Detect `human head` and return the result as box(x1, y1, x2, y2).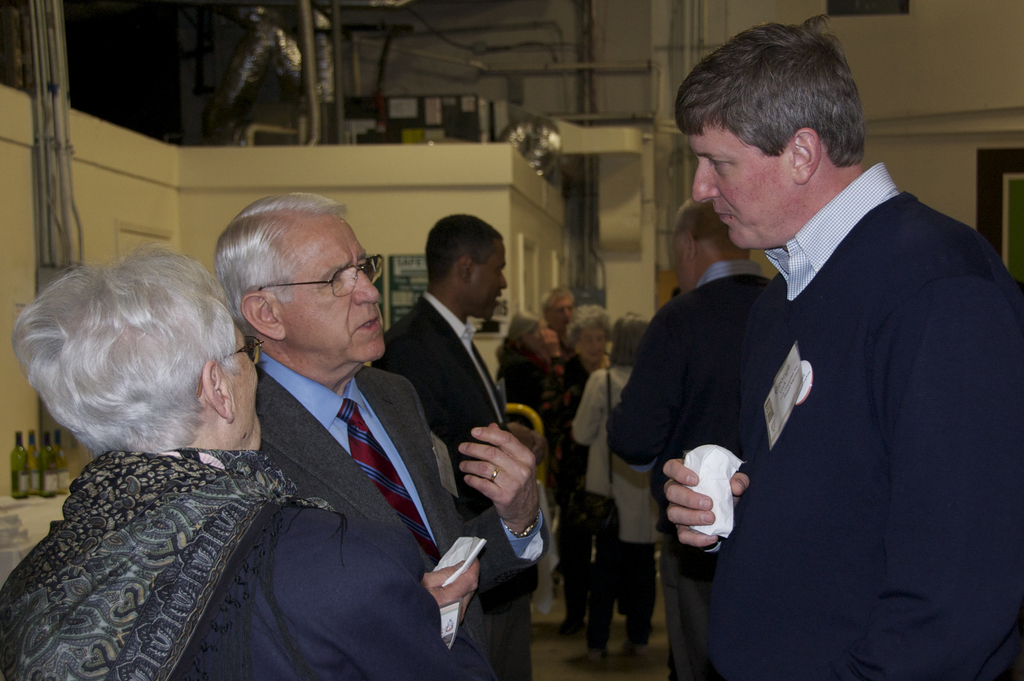
box(568, 306, 607, 357).
